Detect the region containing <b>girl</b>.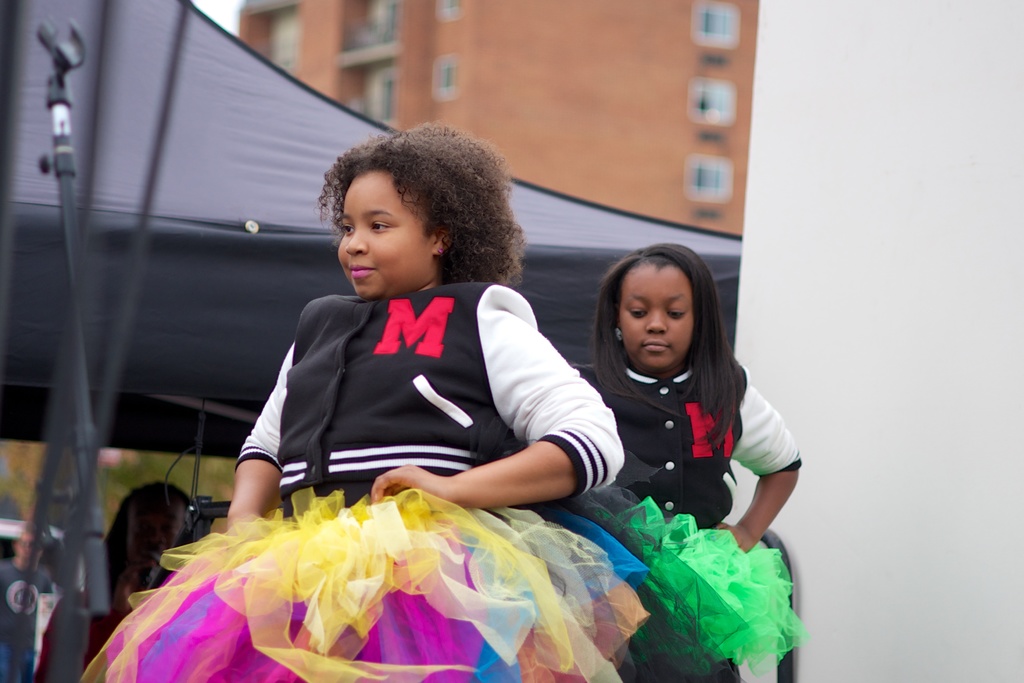
bbox=[75, 113, 628, 682].
